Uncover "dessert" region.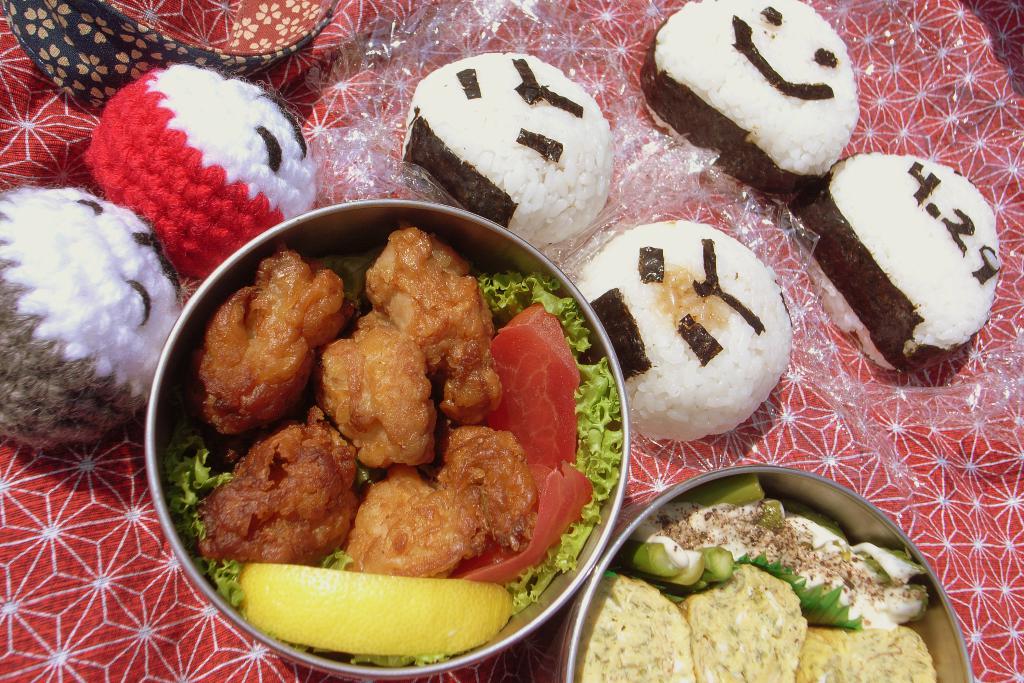
Uncovered: bbox=[404, 50, 630, 269].
